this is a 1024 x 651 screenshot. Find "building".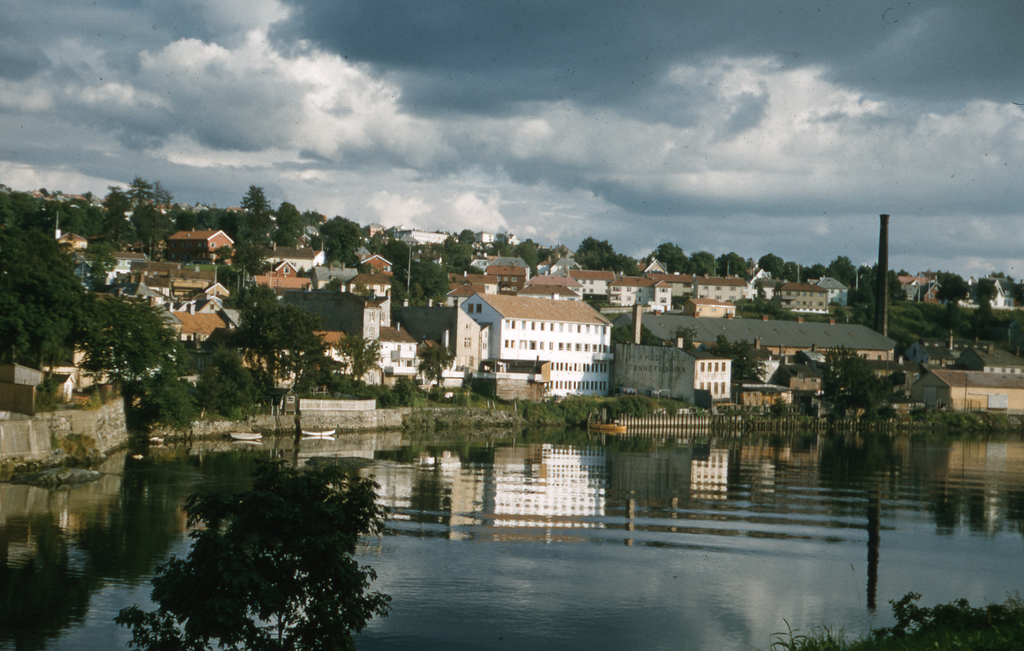
Bounding box: l=399, t=233, r=444, b=241.
